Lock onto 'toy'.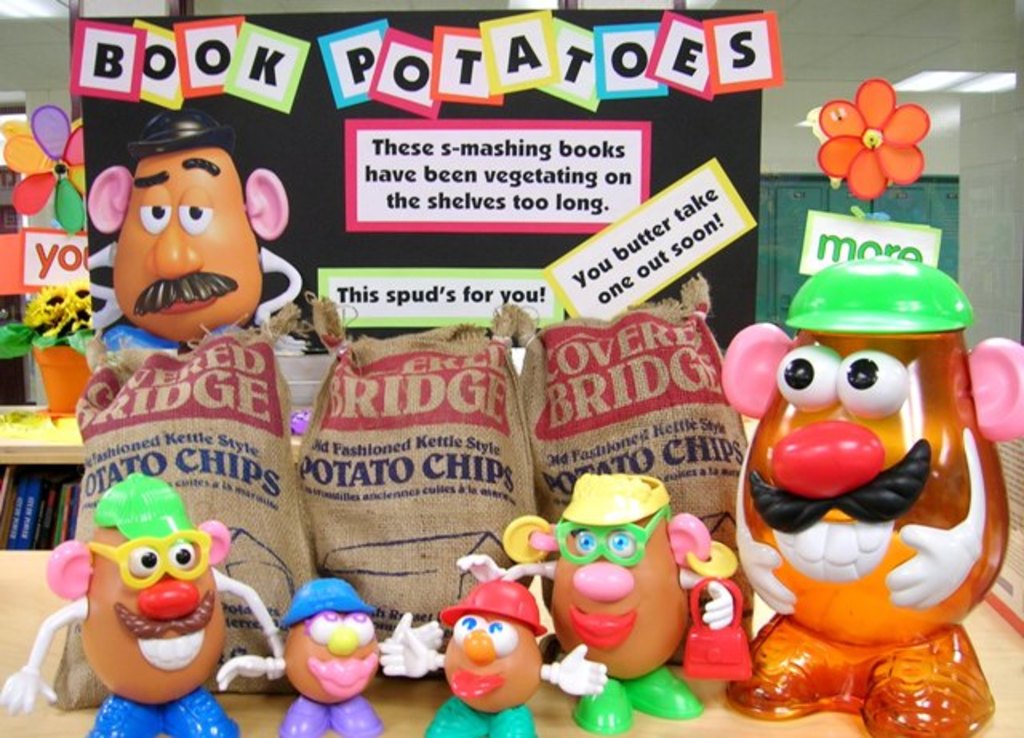
Locked: left=483, top=509, right=570, bottom=639.
